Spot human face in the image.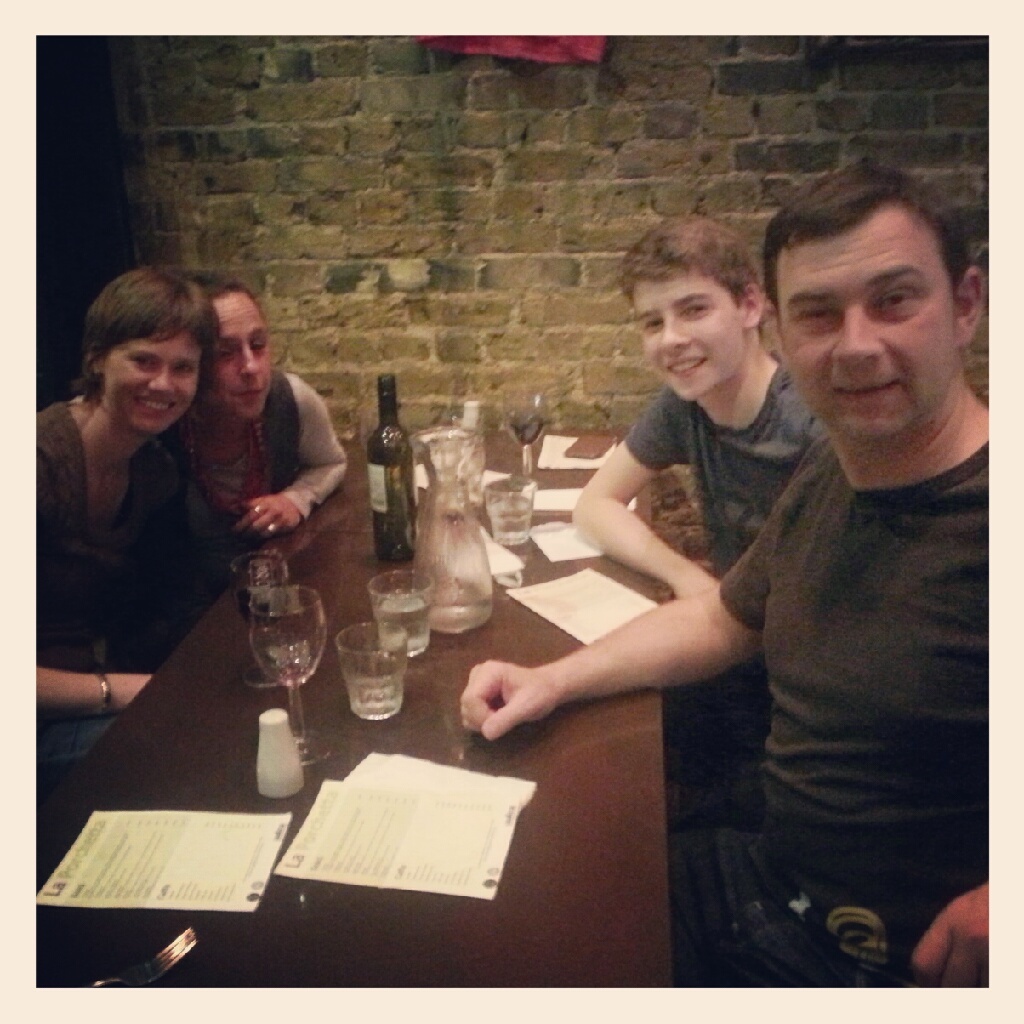
human face found at pyautogui.locateOnScreen(211, 290, 273, 425).
